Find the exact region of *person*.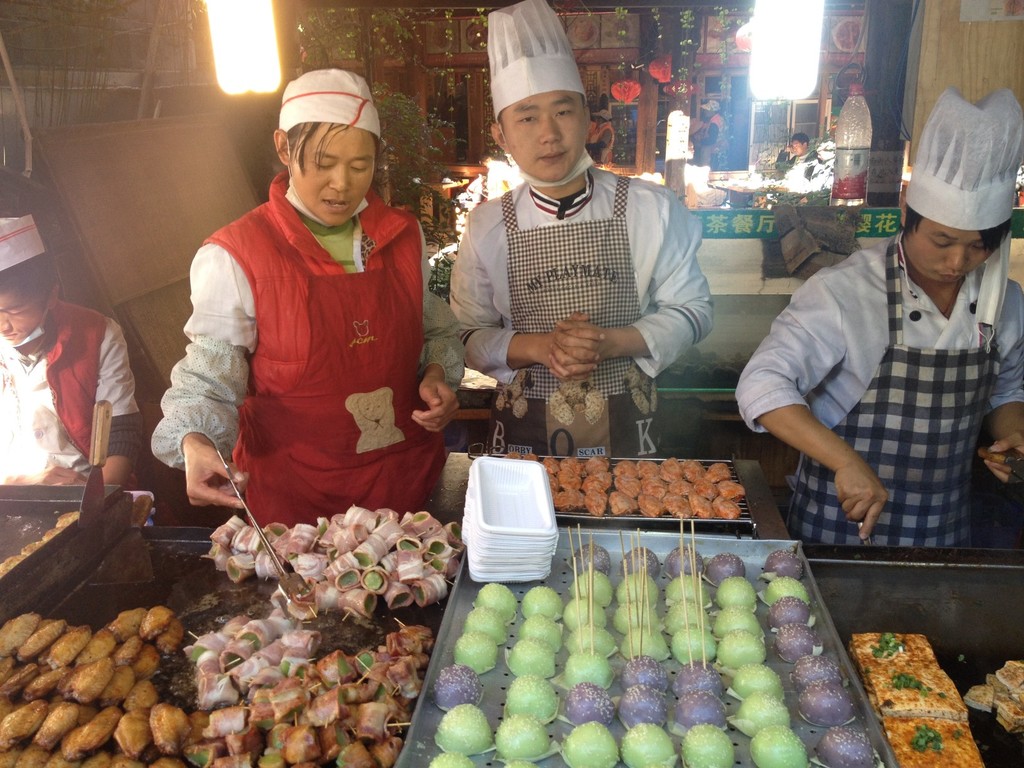
Exact region: left=728, top=84, right=1023, bottom=552.
